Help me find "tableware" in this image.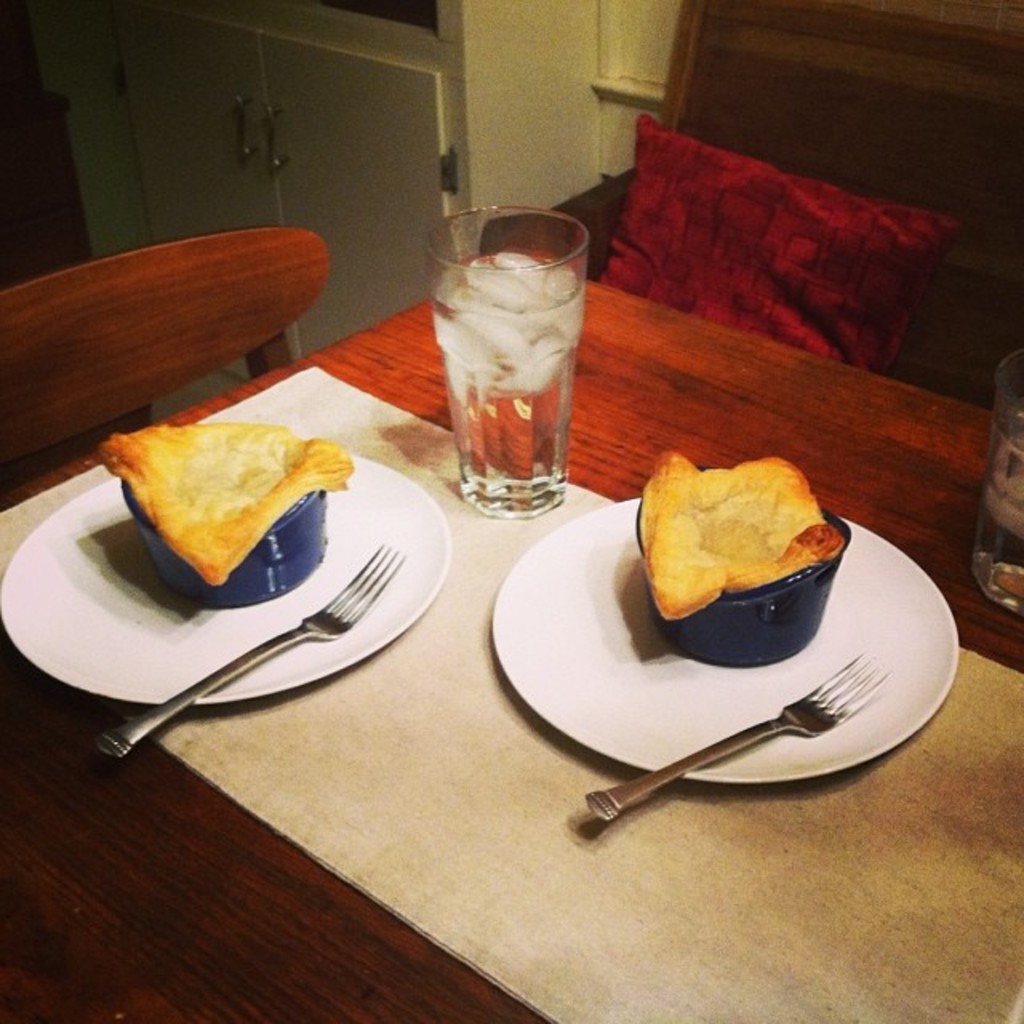
Found it: <region>419, 202, 602, 522</region>.
